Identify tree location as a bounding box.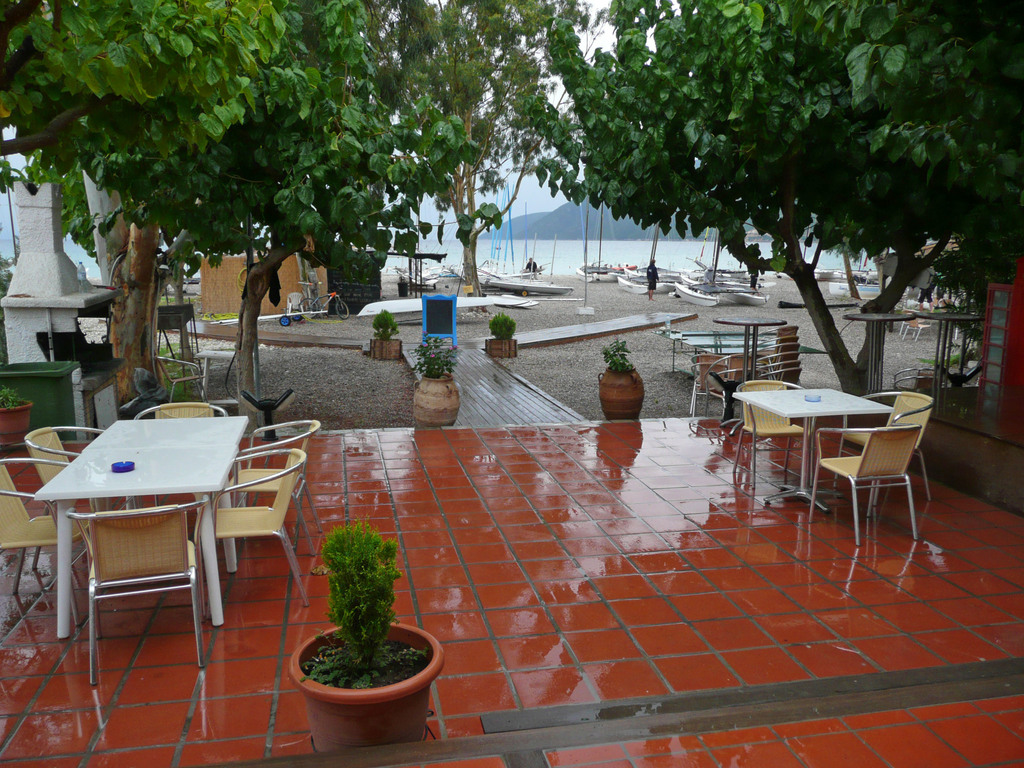
bbox=(533, 44, 990, 373).
